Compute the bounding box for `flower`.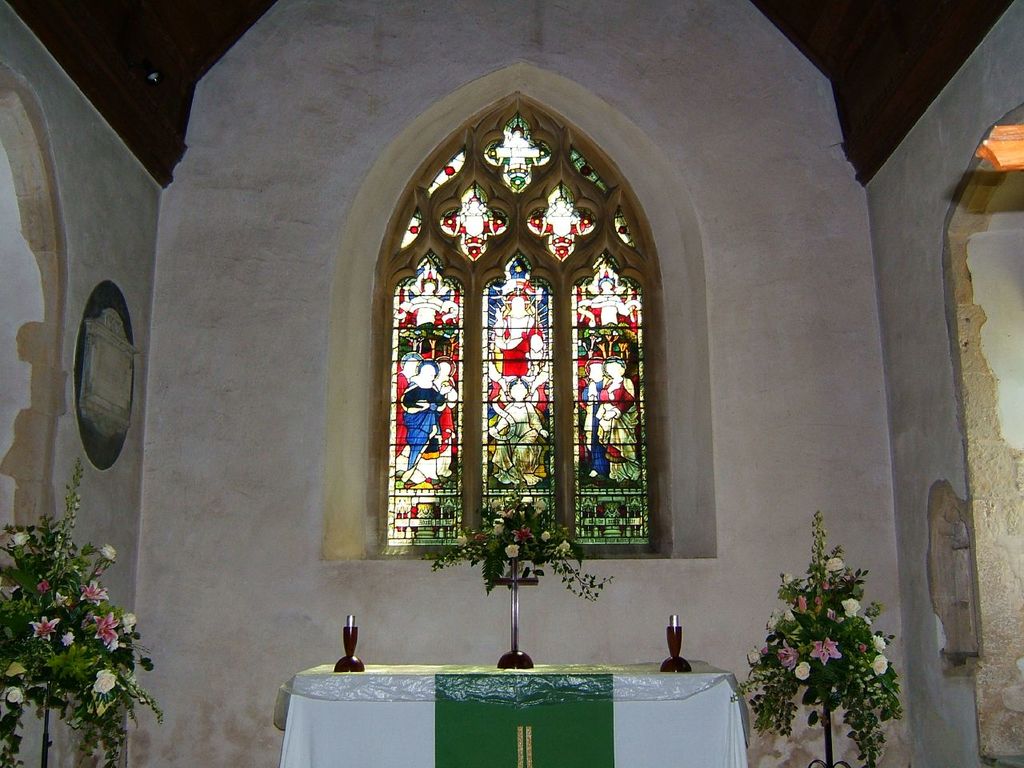
bbox(766, 606, 783, 630).
